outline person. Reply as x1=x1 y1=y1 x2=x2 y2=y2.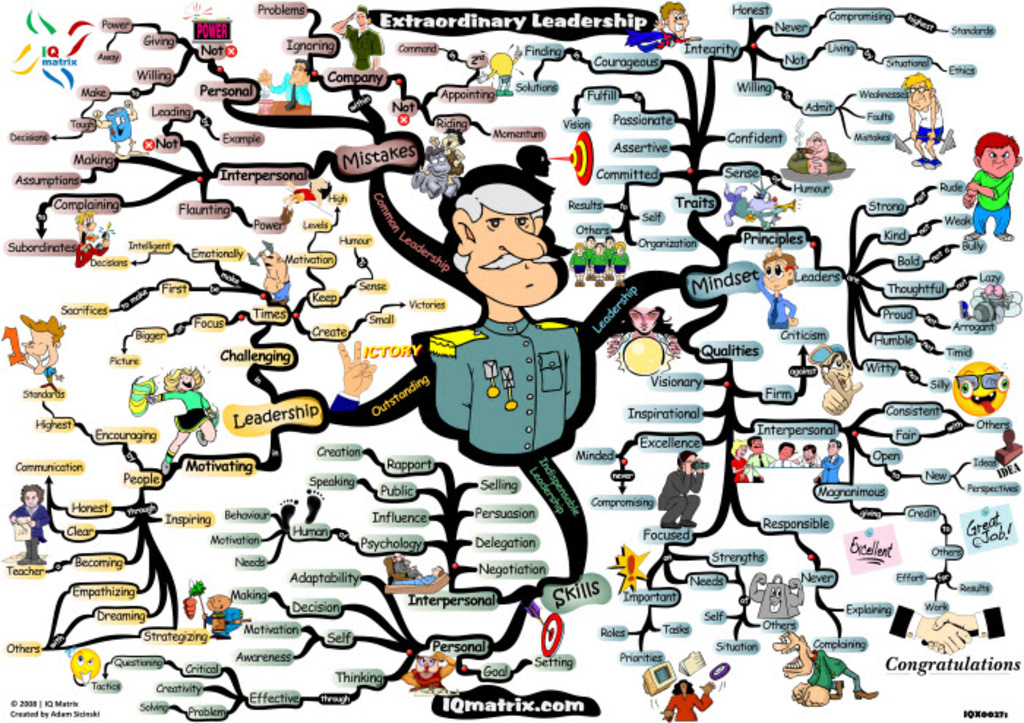
x1=746 y1=432 x2=768 y2=477.
